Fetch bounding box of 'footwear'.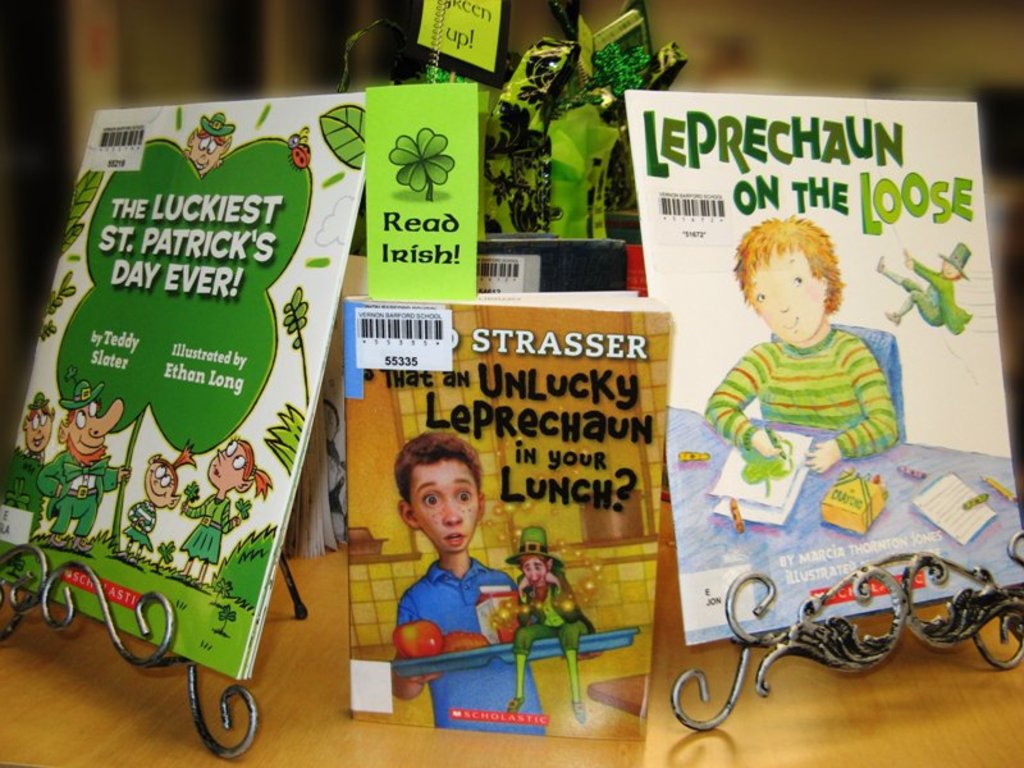
Bbox: l=69, t=535, r=91, b=549.
